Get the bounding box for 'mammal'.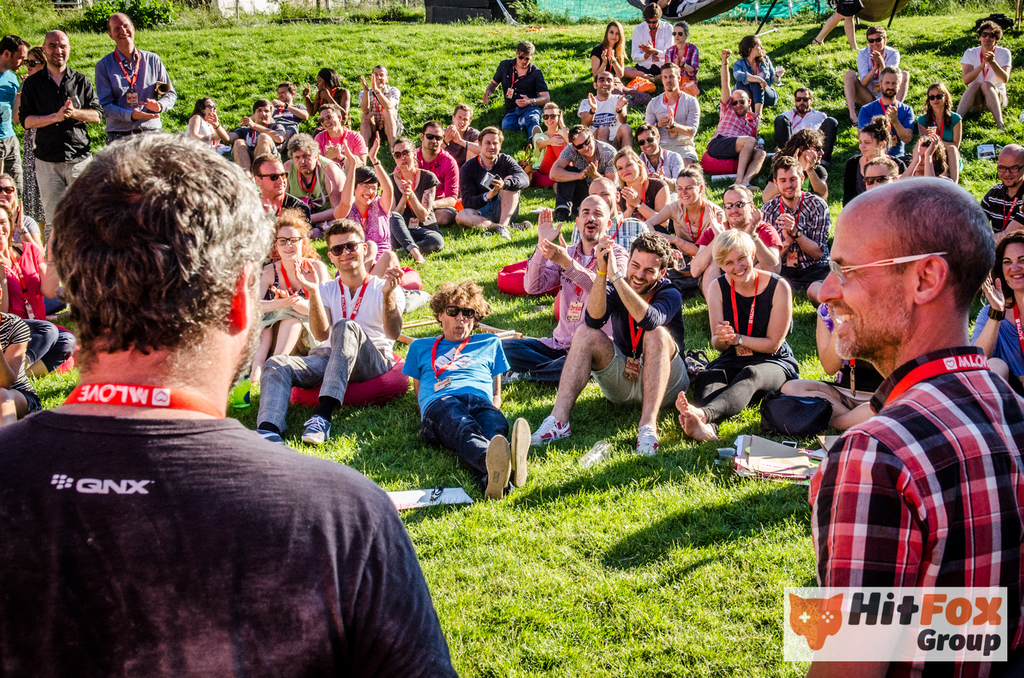
bbox(688, 182, 783, 338).
